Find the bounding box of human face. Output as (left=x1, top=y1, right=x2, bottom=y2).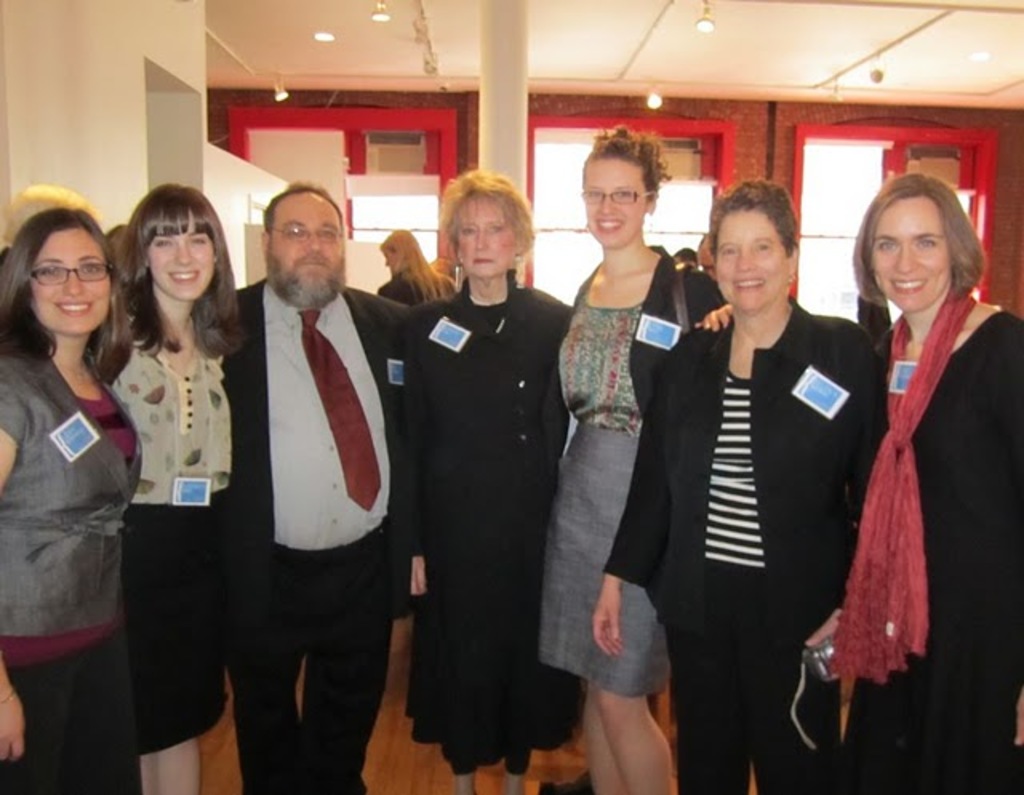
(left=149, top=211, right=214, bottom=301).
